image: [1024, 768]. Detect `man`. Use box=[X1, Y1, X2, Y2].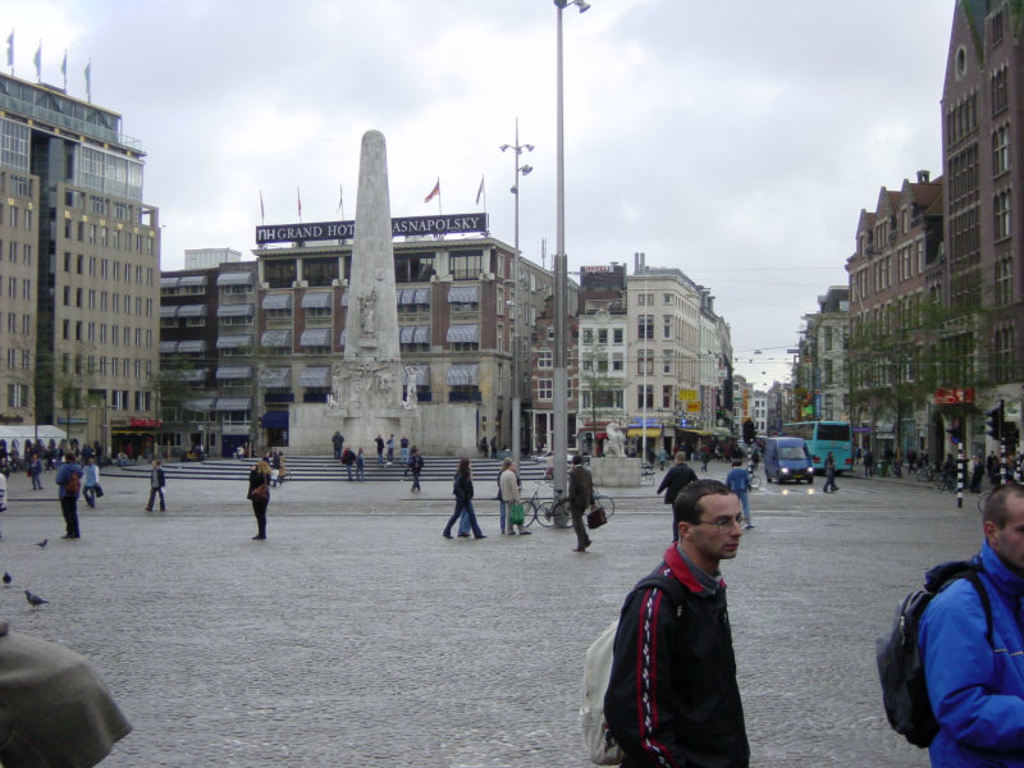
box=[655, 452, 696, 541].
